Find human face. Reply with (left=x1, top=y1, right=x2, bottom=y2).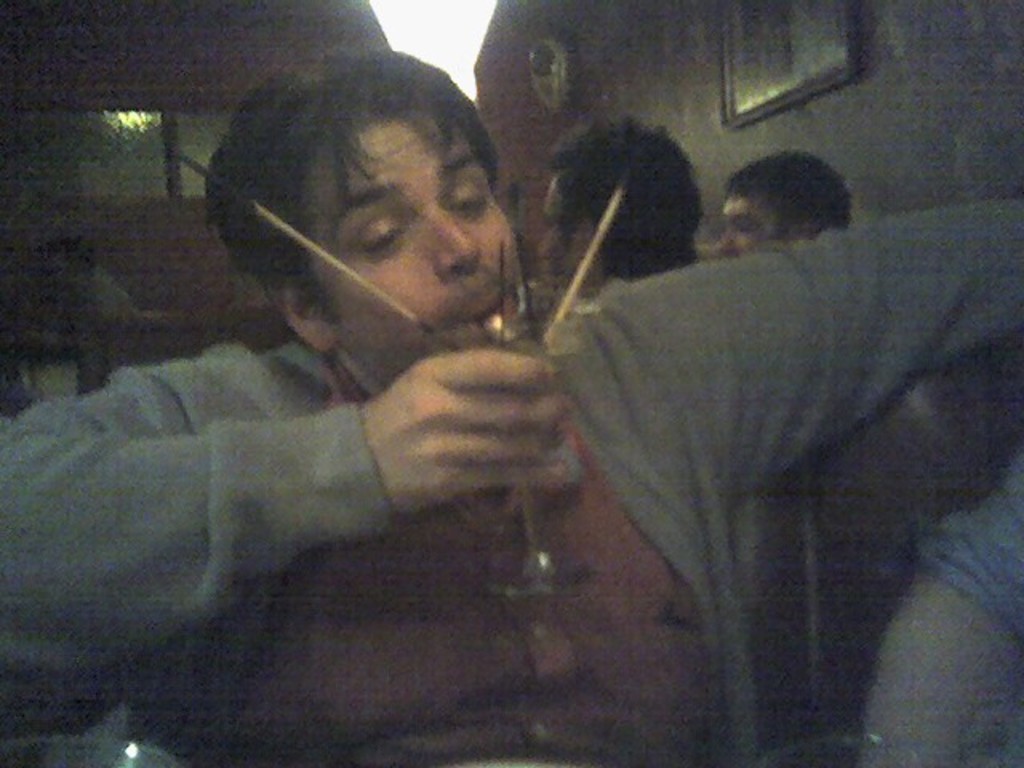
(left=714, top=184, right=811, bottom=264).
